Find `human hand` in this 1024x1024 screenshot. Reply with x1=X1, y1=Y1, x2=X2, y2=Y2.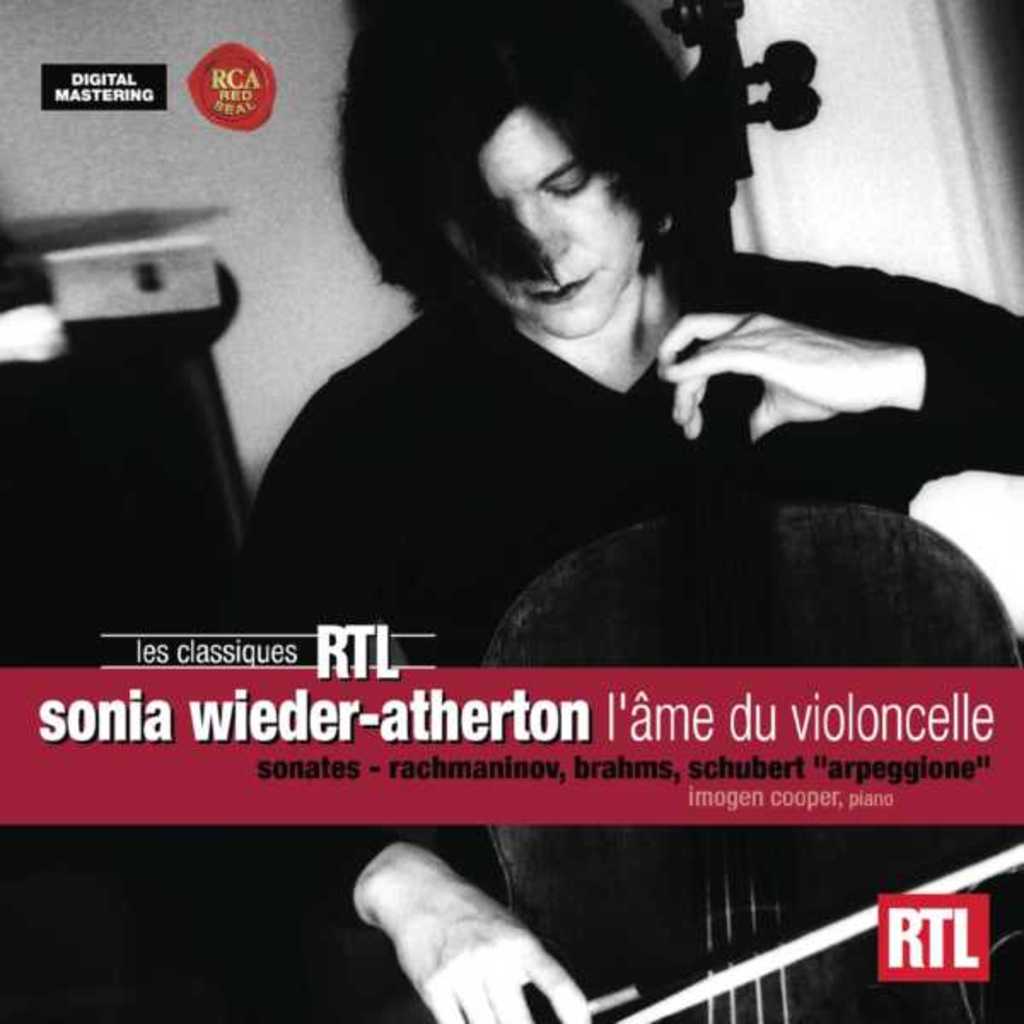
x1=393, y1=877, x2=592, y2=1022.
